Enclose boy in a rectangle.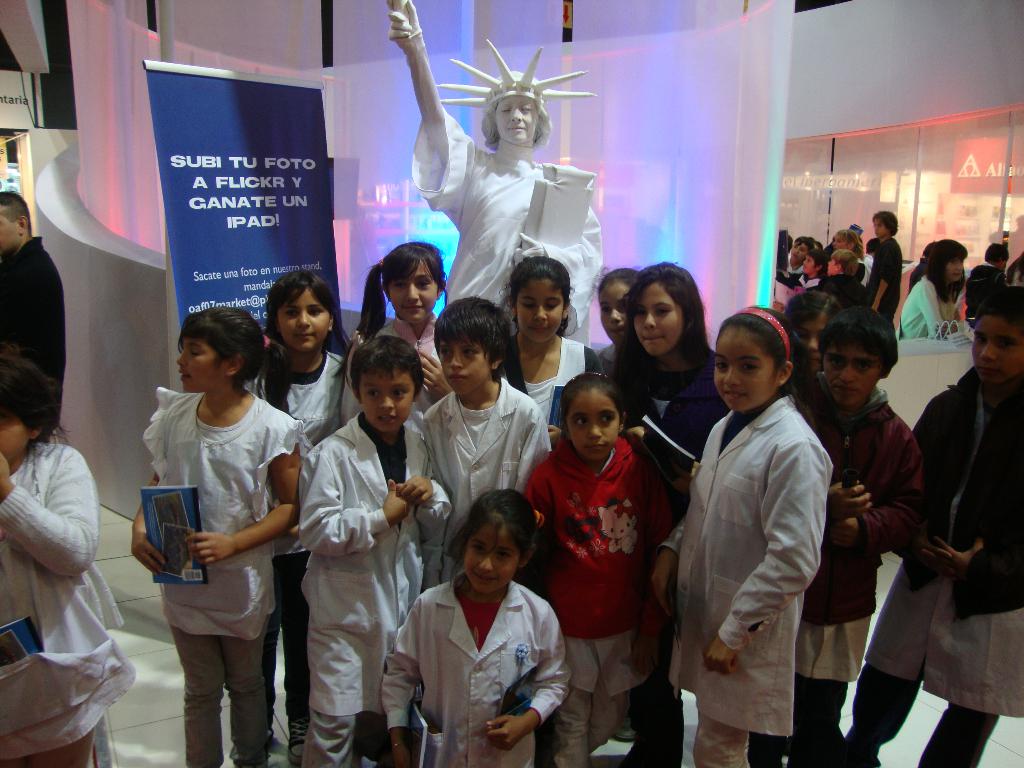
[left=816, top=247, right=872, bottom=311].
